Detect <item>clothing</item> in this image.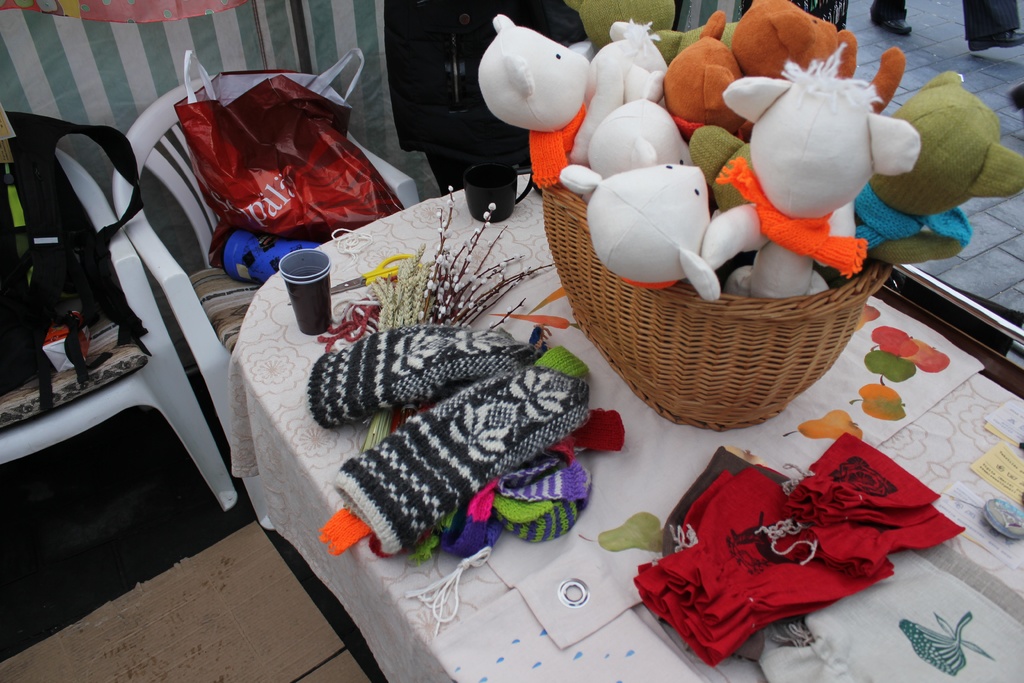
Detection: <region>874, 0, 1023, 45</region>.
